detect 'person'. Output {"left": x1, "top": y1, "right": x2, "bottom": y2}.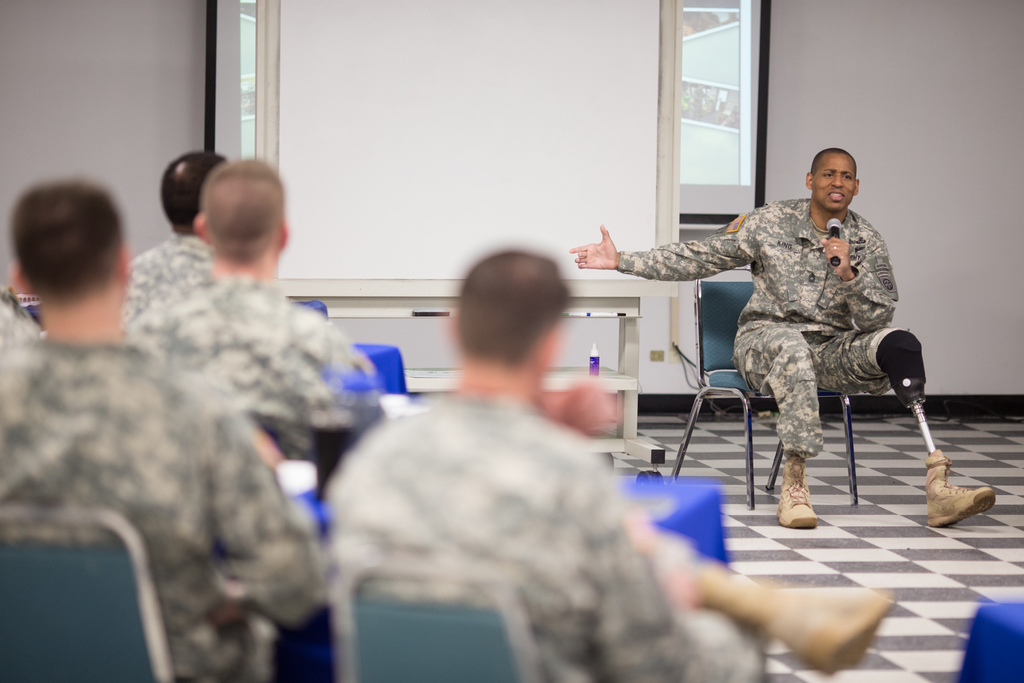
{"left": 127, "top": 145, "right": 219, "bottom": 320}.
